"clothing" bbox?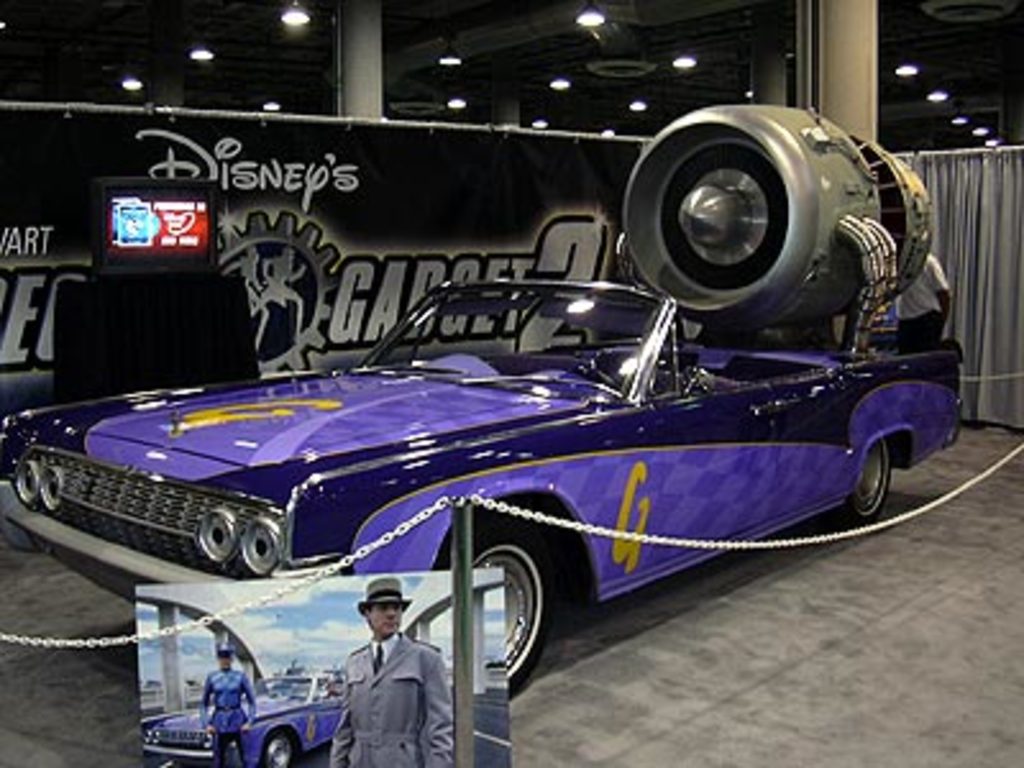
[330, 632, 453, 765]
